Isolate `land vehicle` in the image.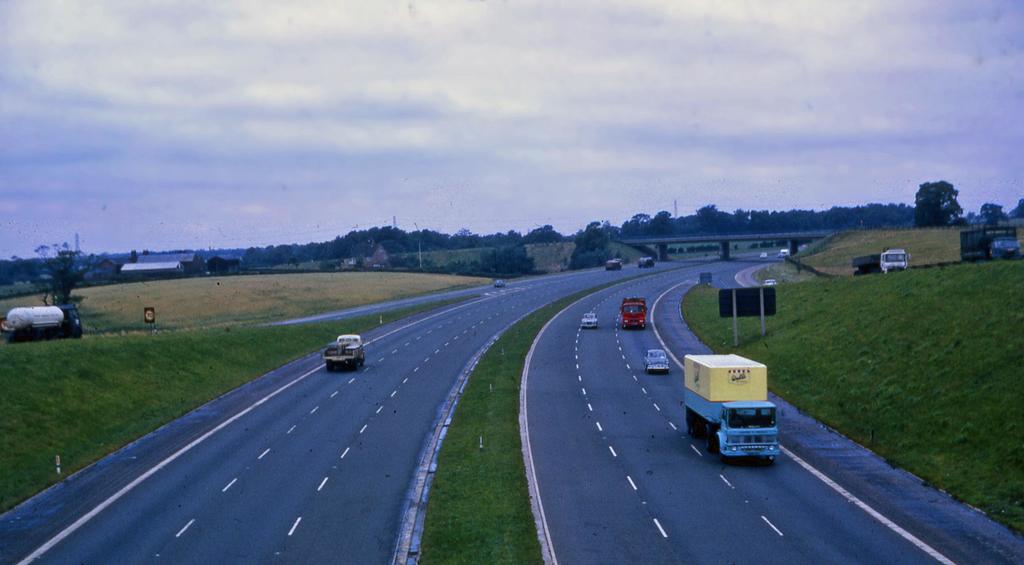
Isolated region: crop(961, 225, 1021, 260).
